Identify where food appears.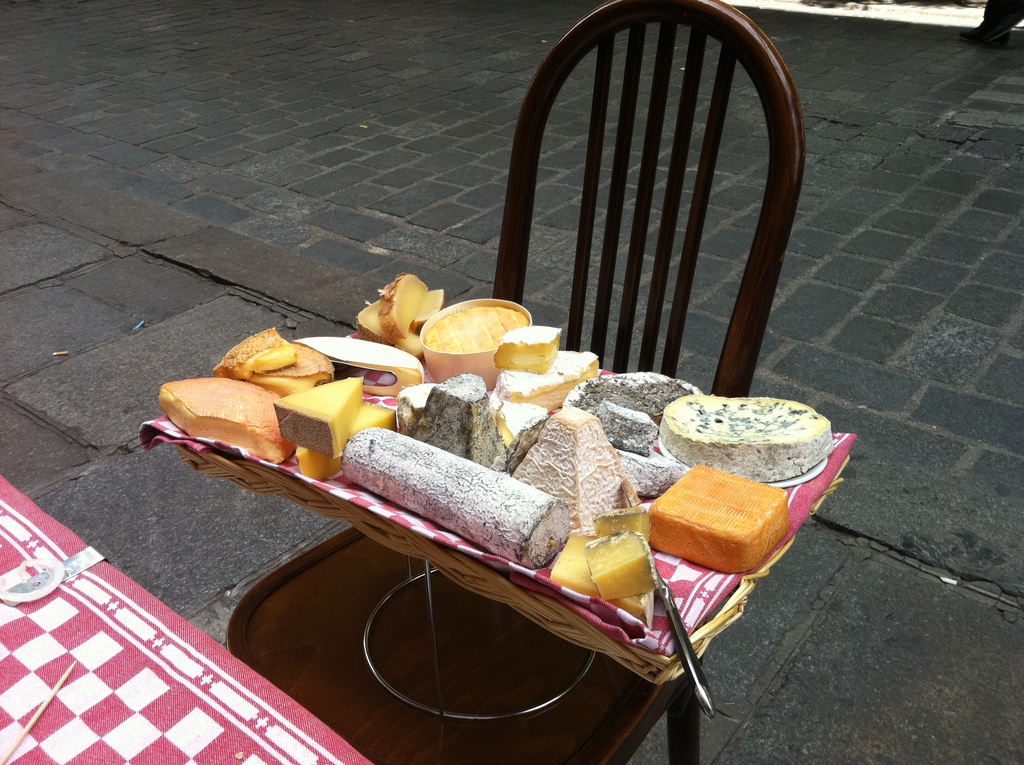
Appears at {"x1": 295, "y1": 403, "x2": 399, "y2": 483}.
